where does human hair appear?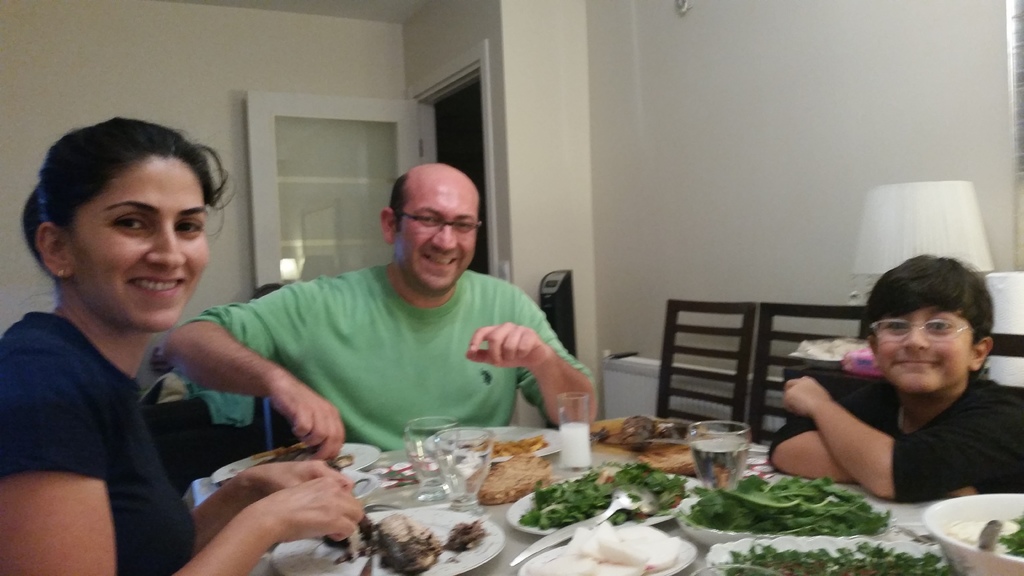
Appears at x1=387 y1=170 x2=420 y2=237.
